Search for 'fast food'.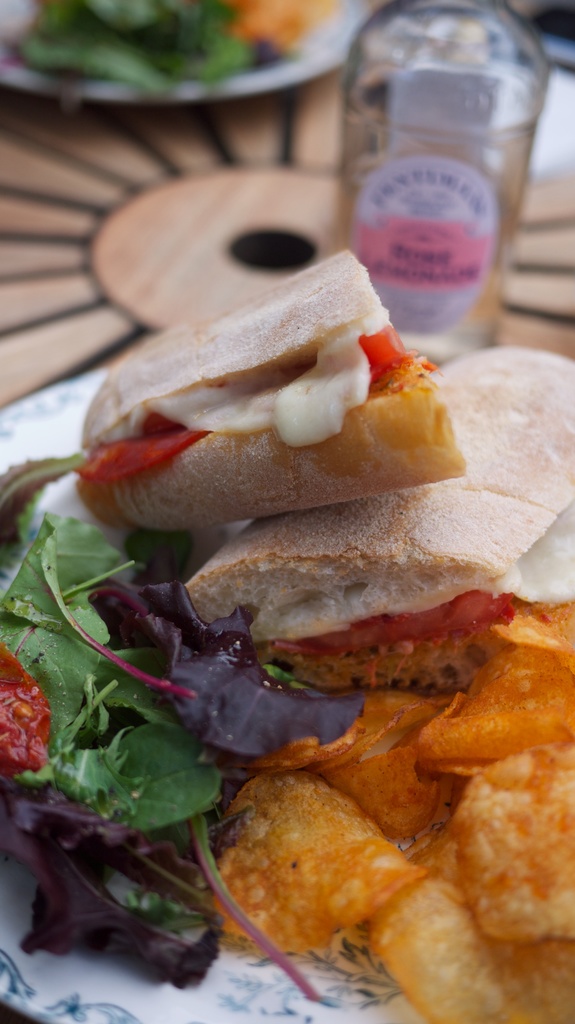
Found at BBox(35, 275, 574, 964).
